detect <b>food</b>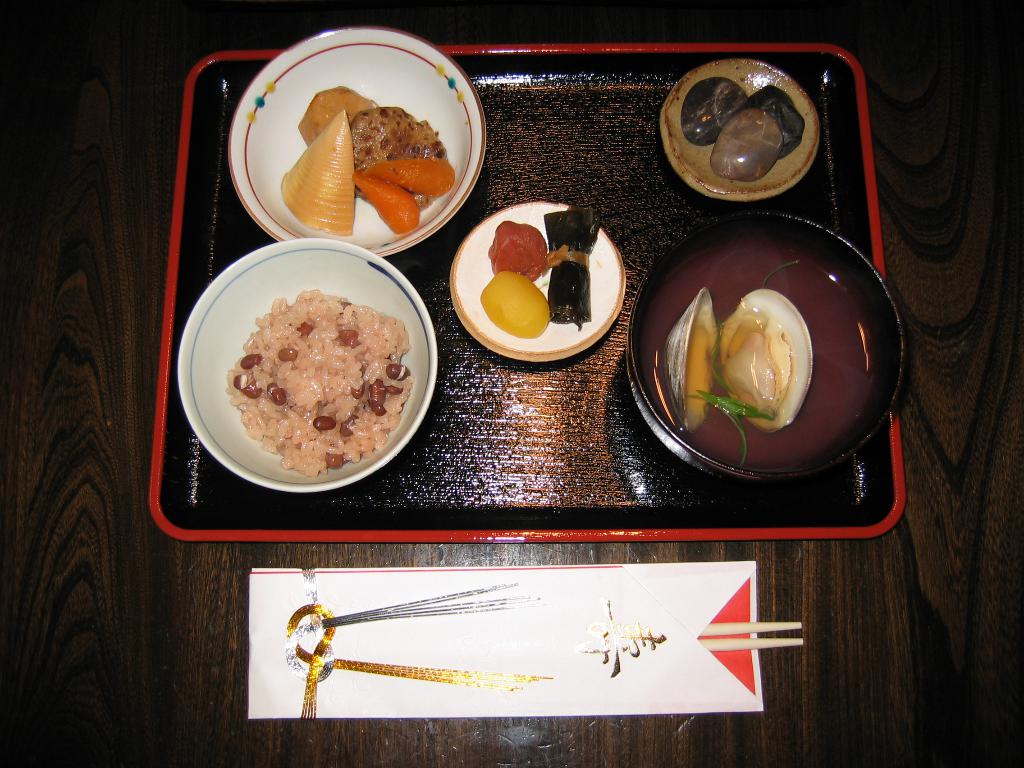
(left=541, top=212, right=596, bottom=327)
